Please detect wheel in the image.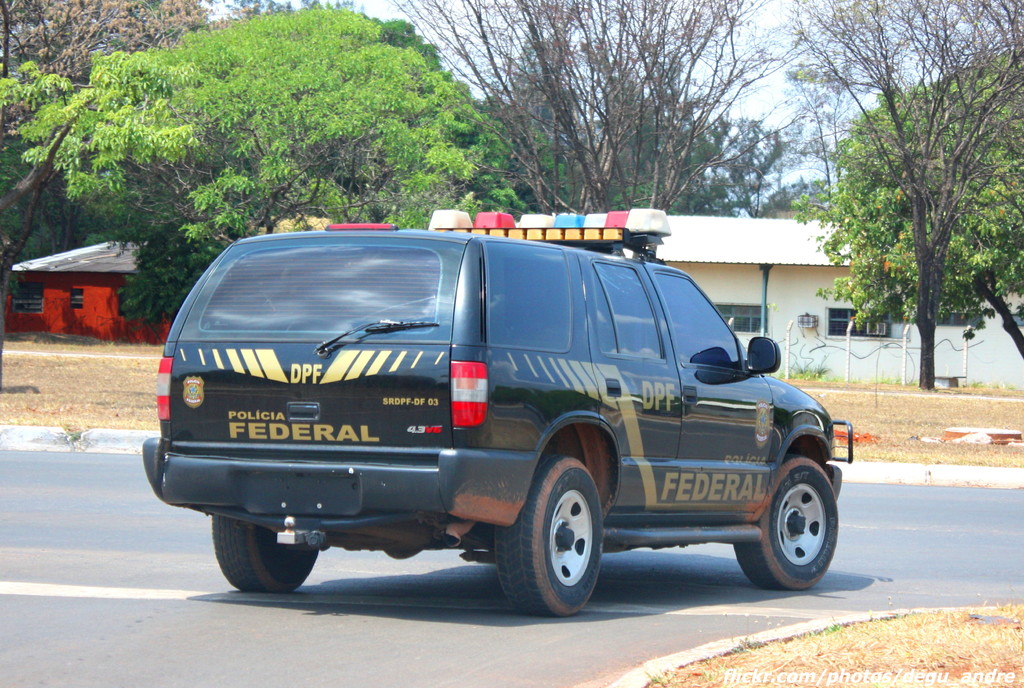
detection(209, 513, 322, 594).
